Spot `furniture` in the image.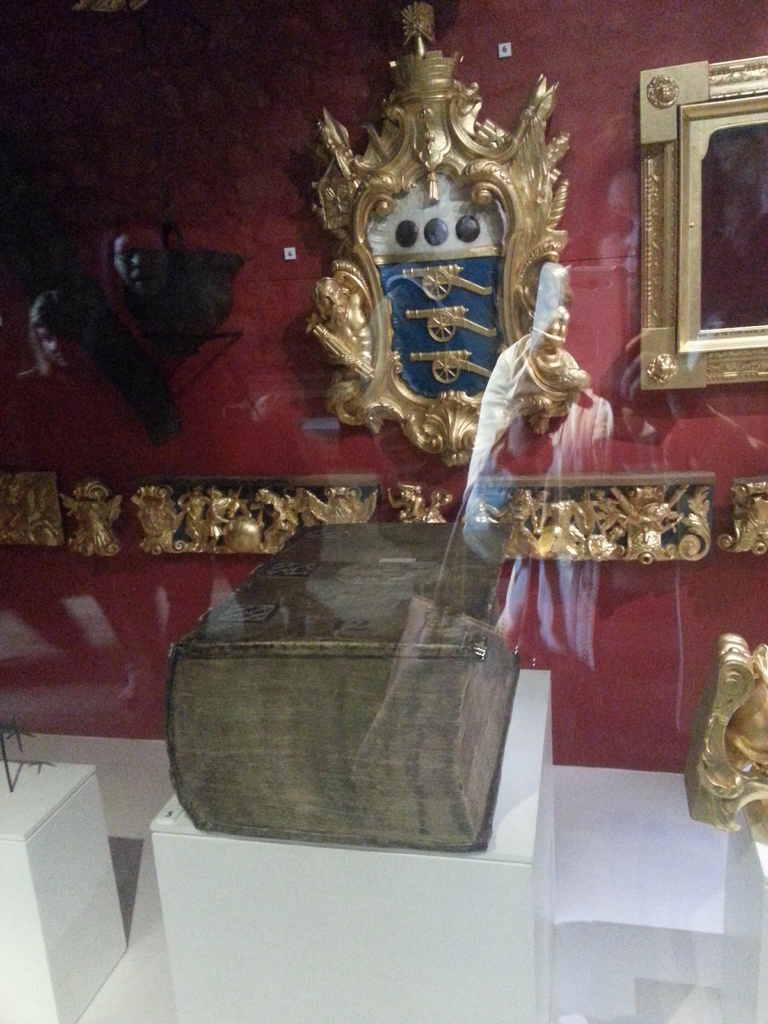
`furniture` found at {"x1": 150, "y1": 668, "x2": 552, "y2": 1023}.
